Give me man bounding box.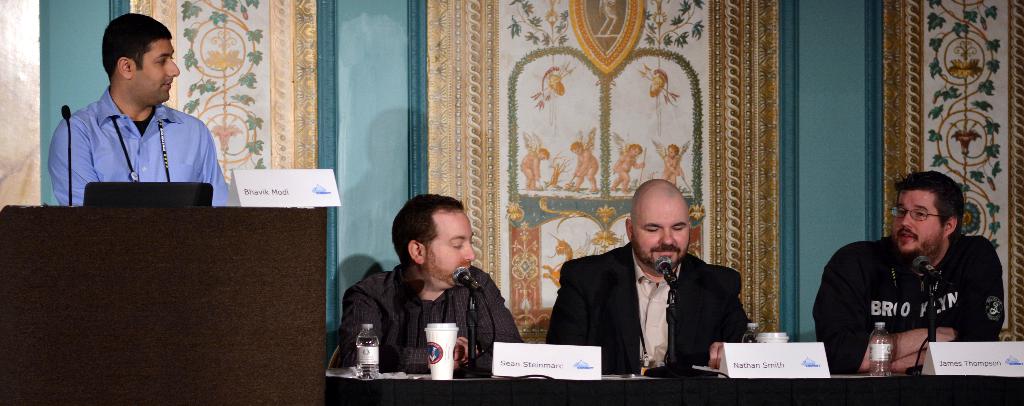
crop(324, 193, 525, 372).
